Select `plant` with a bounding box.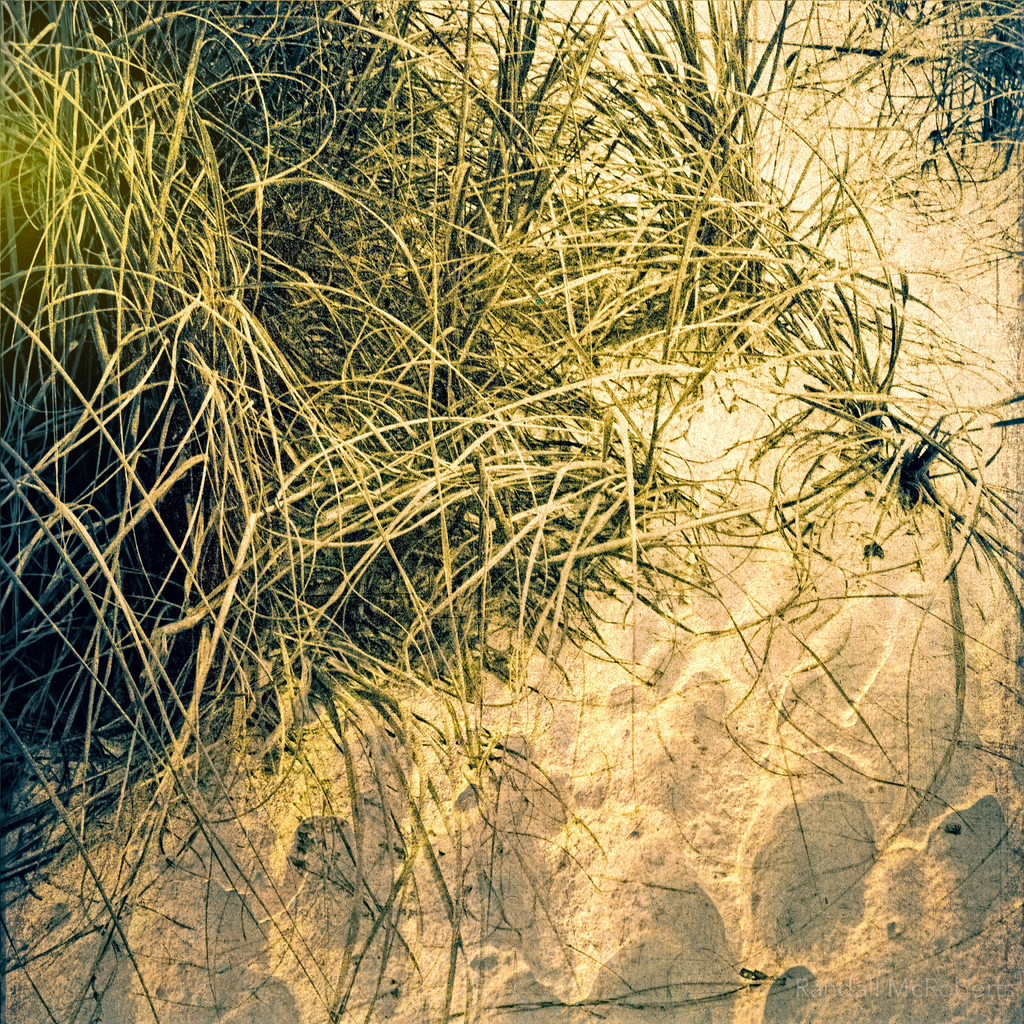
(478, 0, 545, 273).
